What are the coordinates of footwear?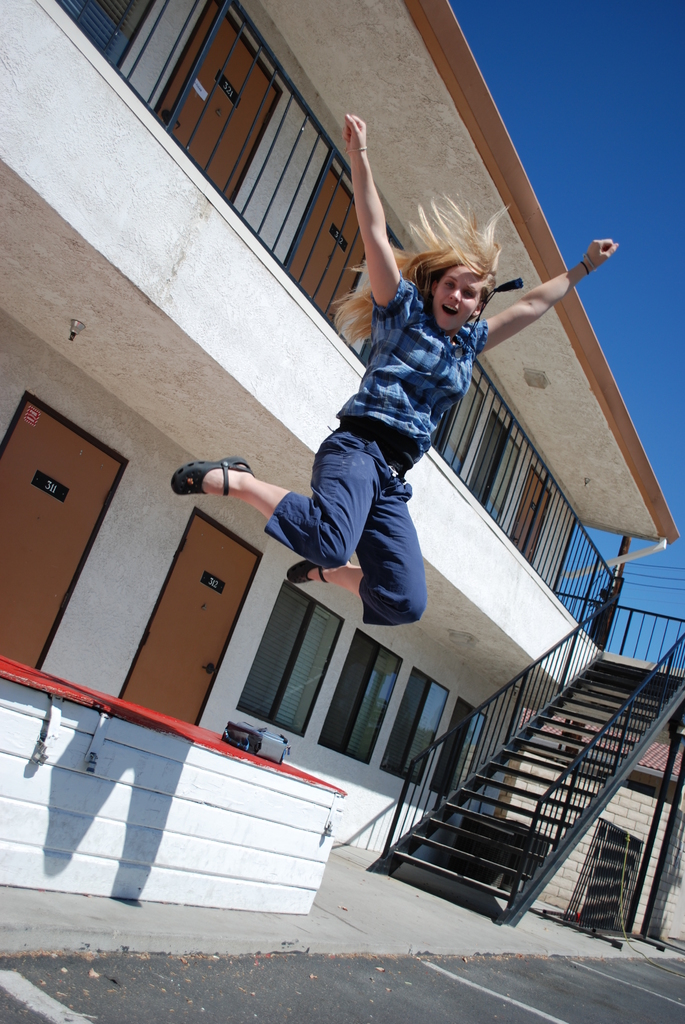
Rect(171, 444, 255, 515).
